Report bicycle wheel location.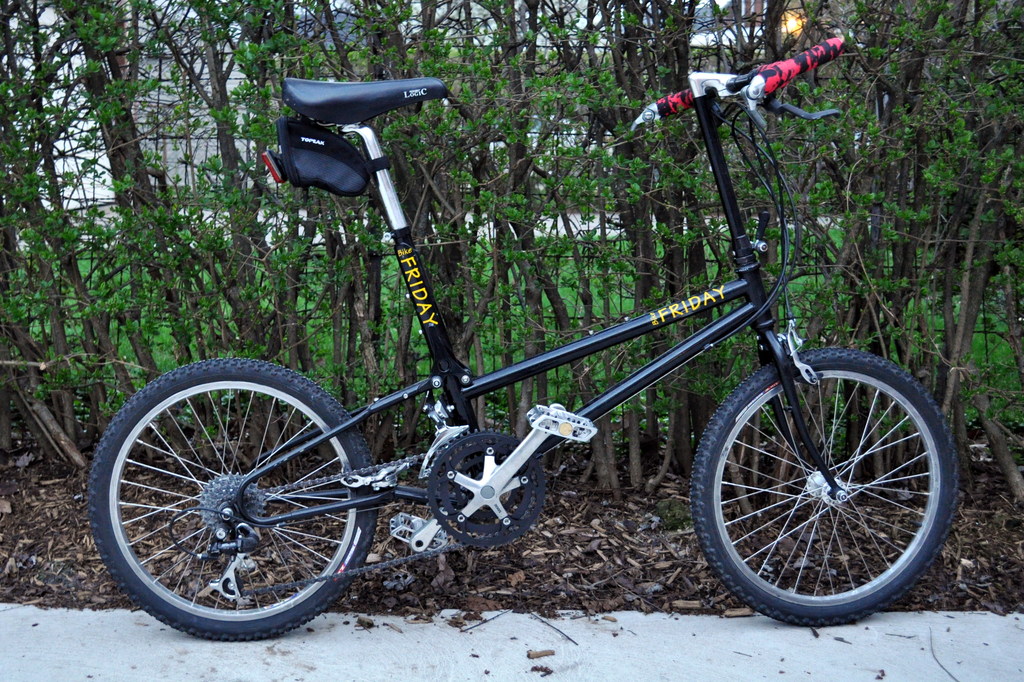
Report: {"x1": 101, "y1": 369, "x2": 360, "y2": 639}.
